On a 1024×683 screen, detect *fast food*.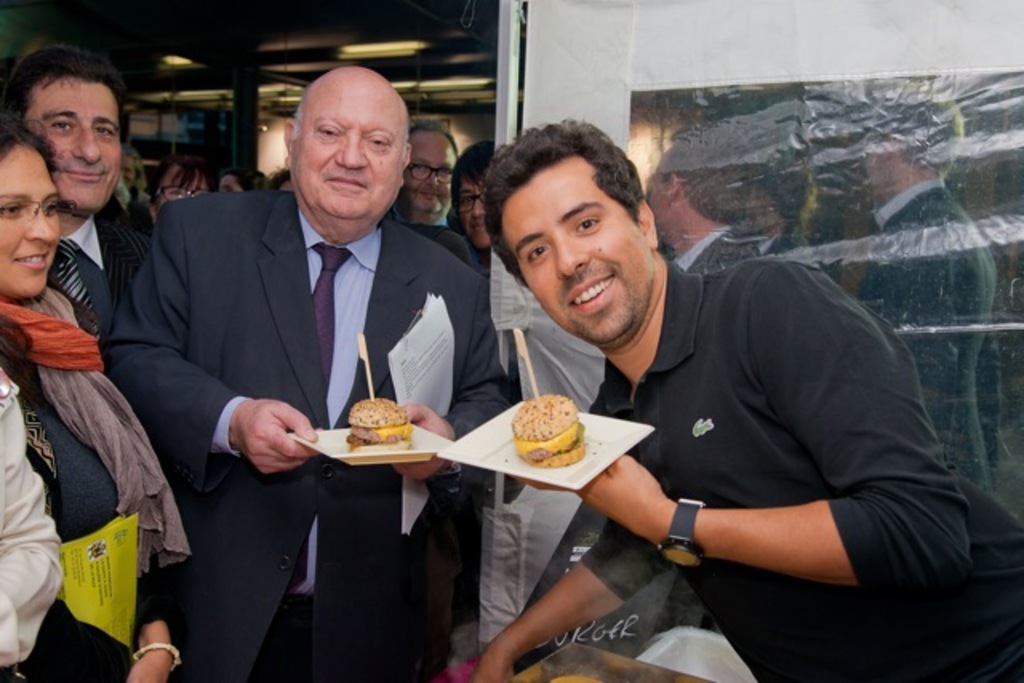
bbox=(325, 401, 429, 462).
